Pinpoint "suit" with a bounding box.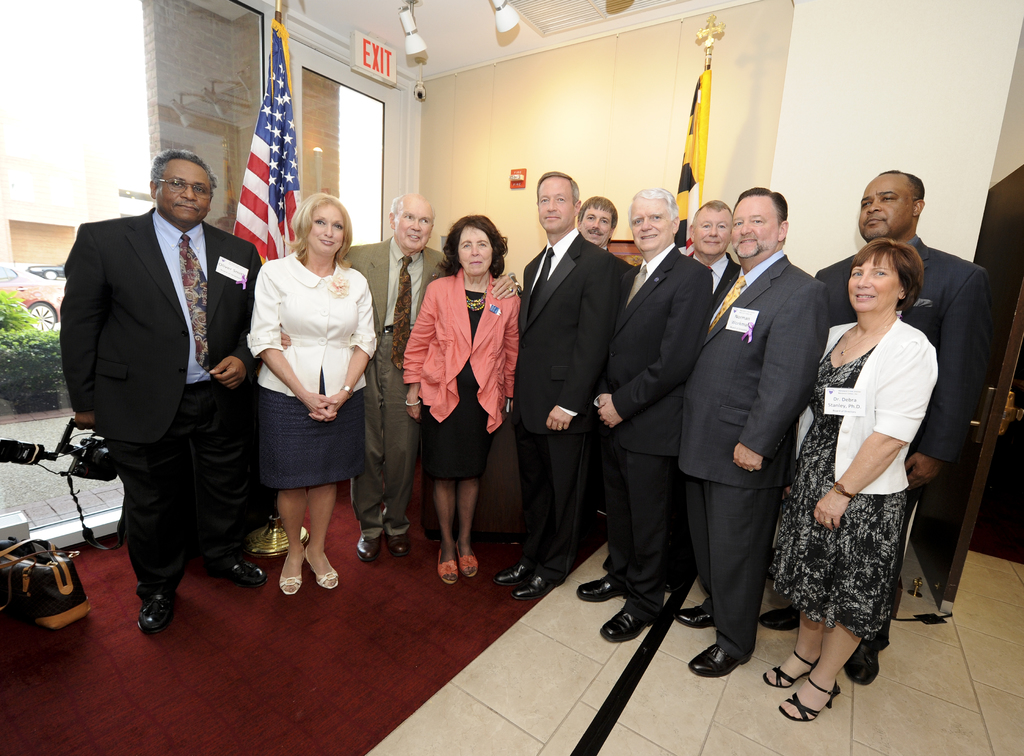
513,167,638,586.
